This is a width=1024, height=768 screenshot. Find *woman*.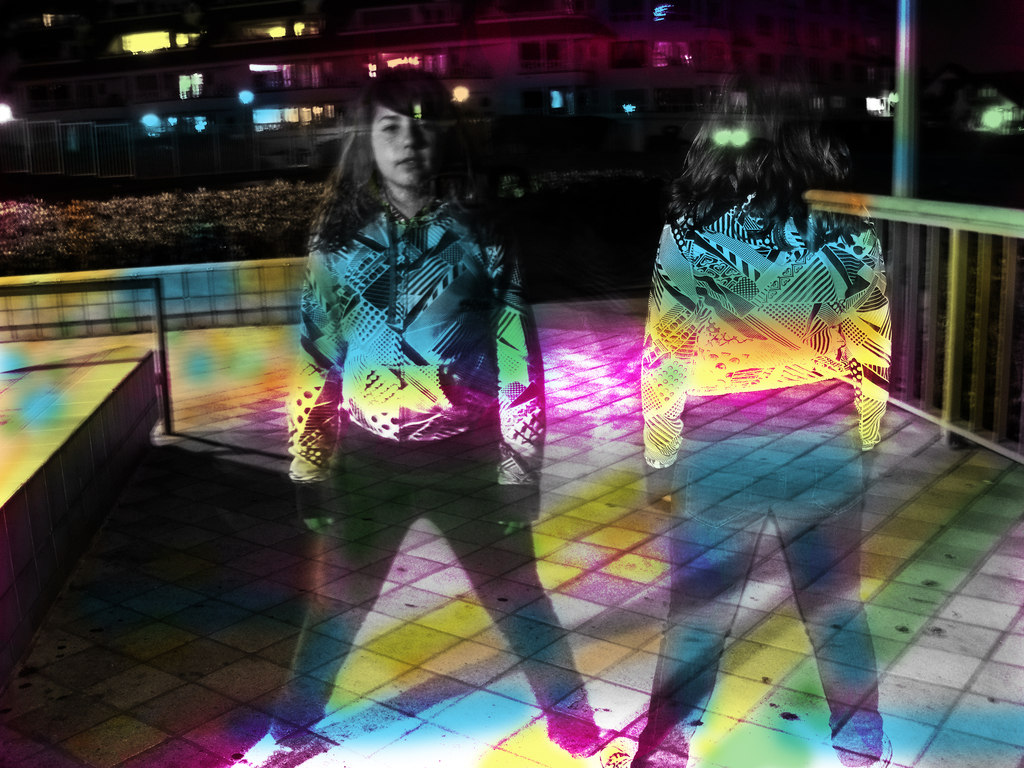
Bounding box: [248,68,620,767].
